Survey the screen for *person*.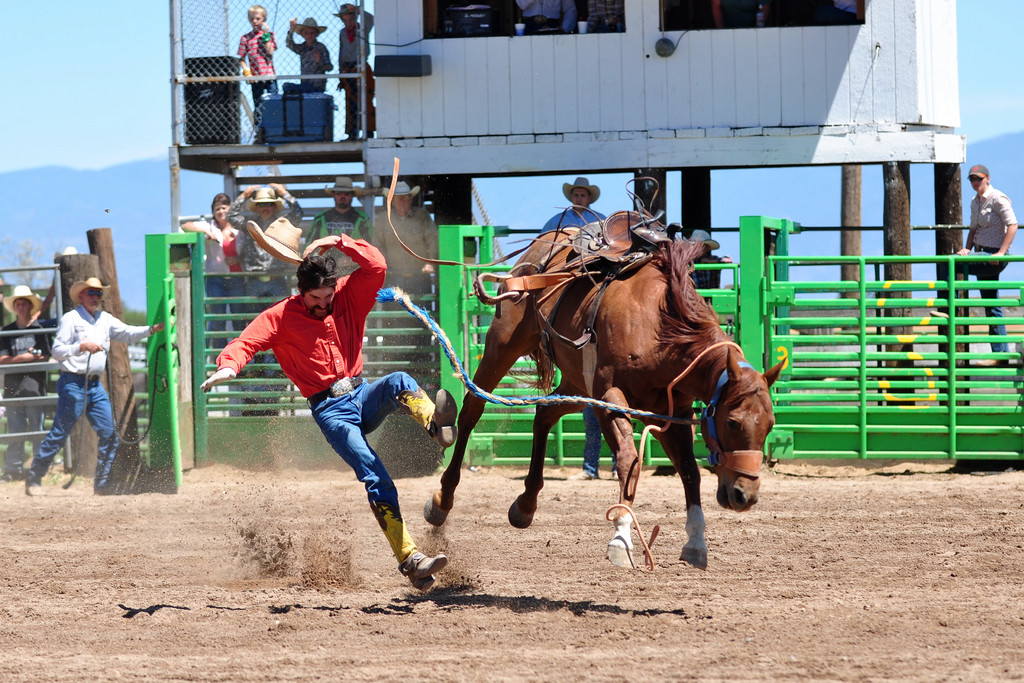
Survey found: select_region(27, 276, 165, 497).
